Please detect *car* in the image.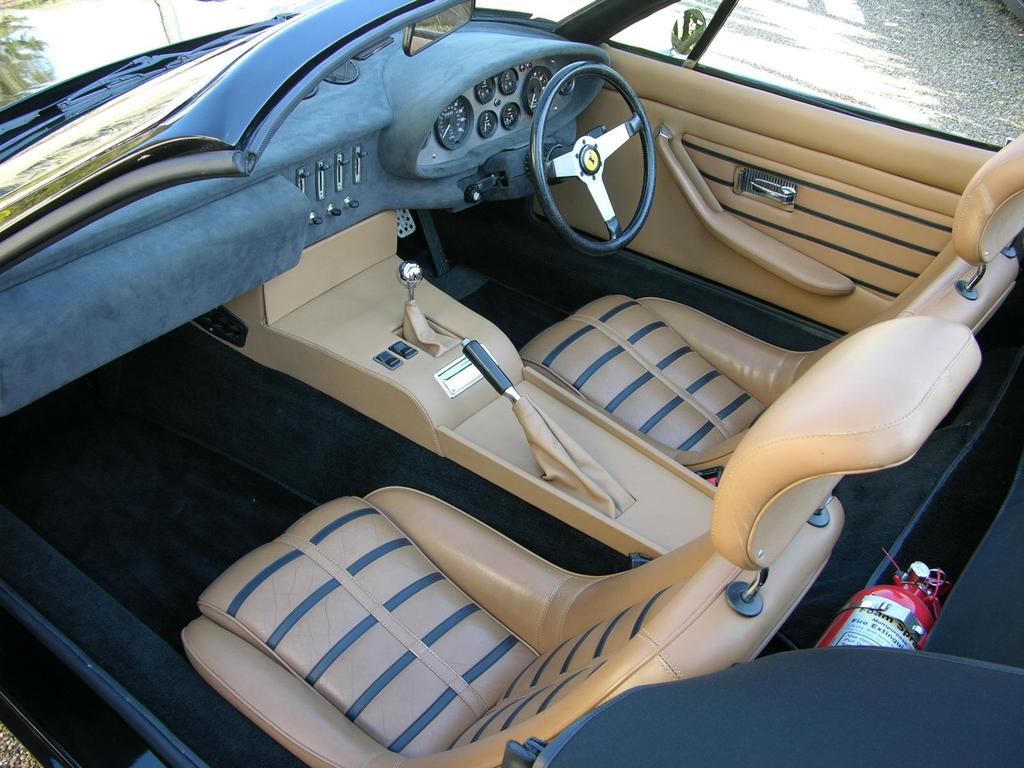
3:0:1023:767.
